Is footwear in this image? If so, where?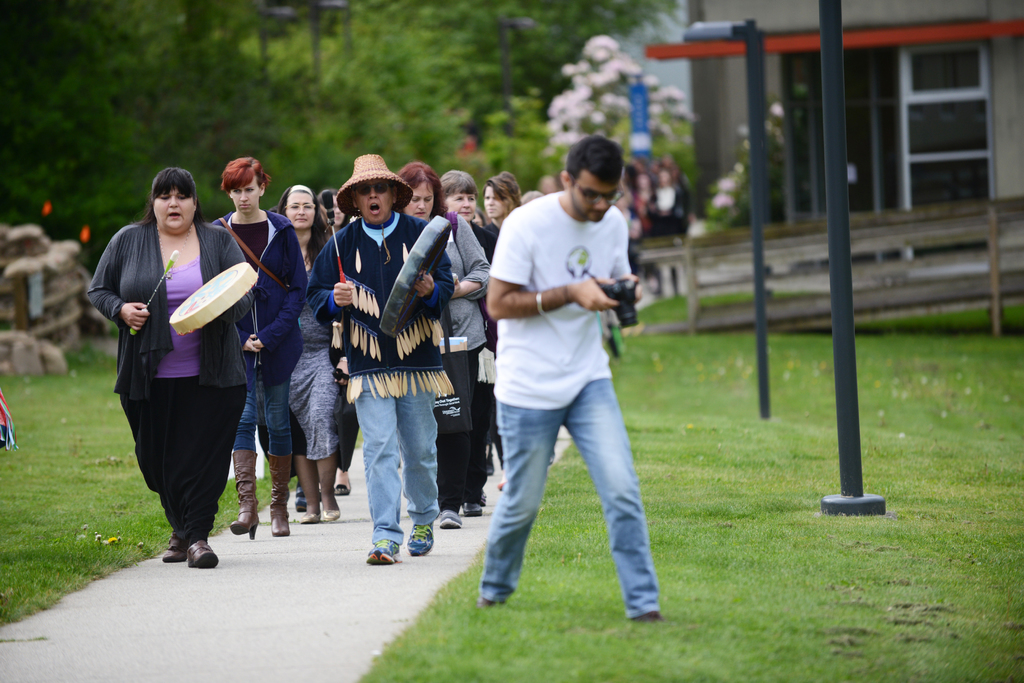
Yes, at BBox(476, 596, 504, 612).
